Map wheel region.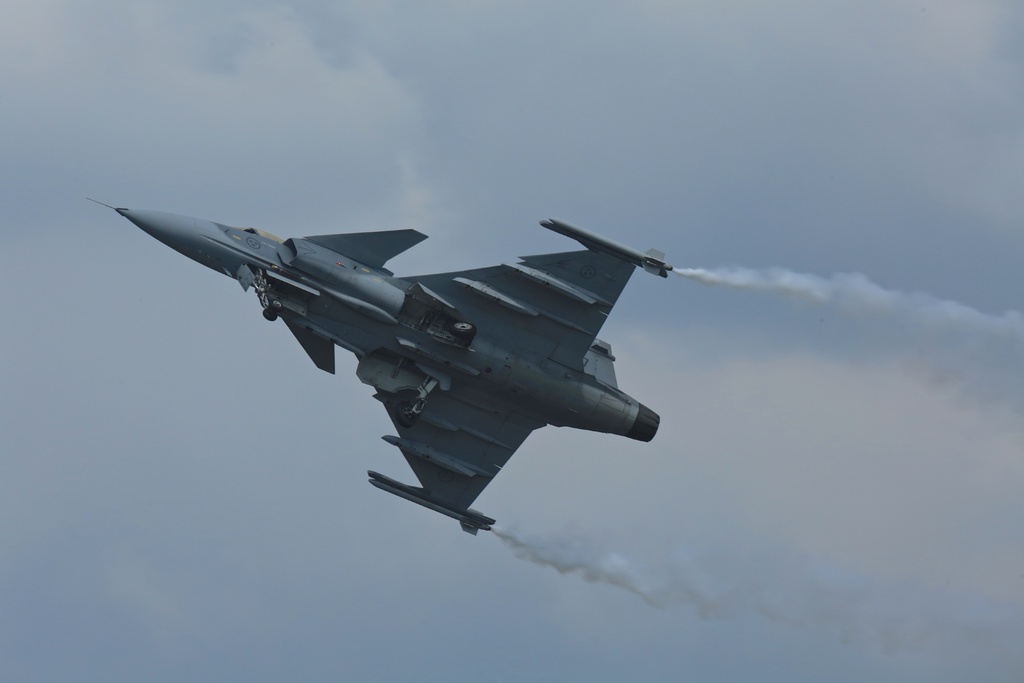
Mapped to [left=395, top=402, right=414, bottom=425].
